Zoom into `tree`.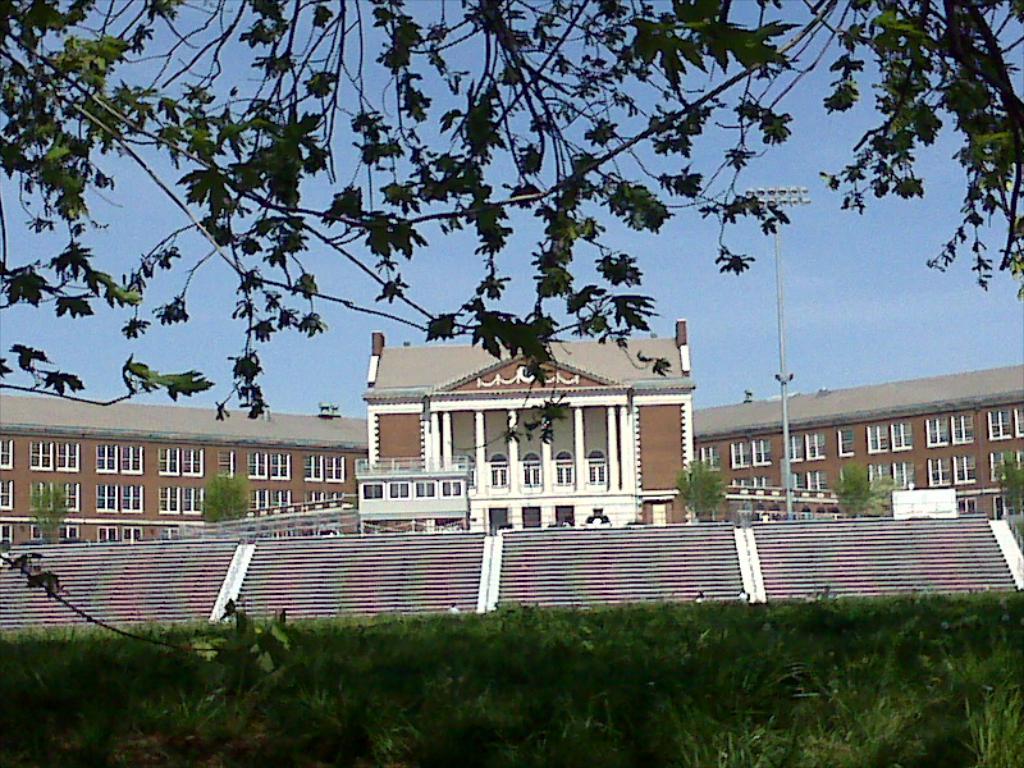
Zoom target: {"left": 195, "top": 466, "right": 252, "bottom": 527}.
